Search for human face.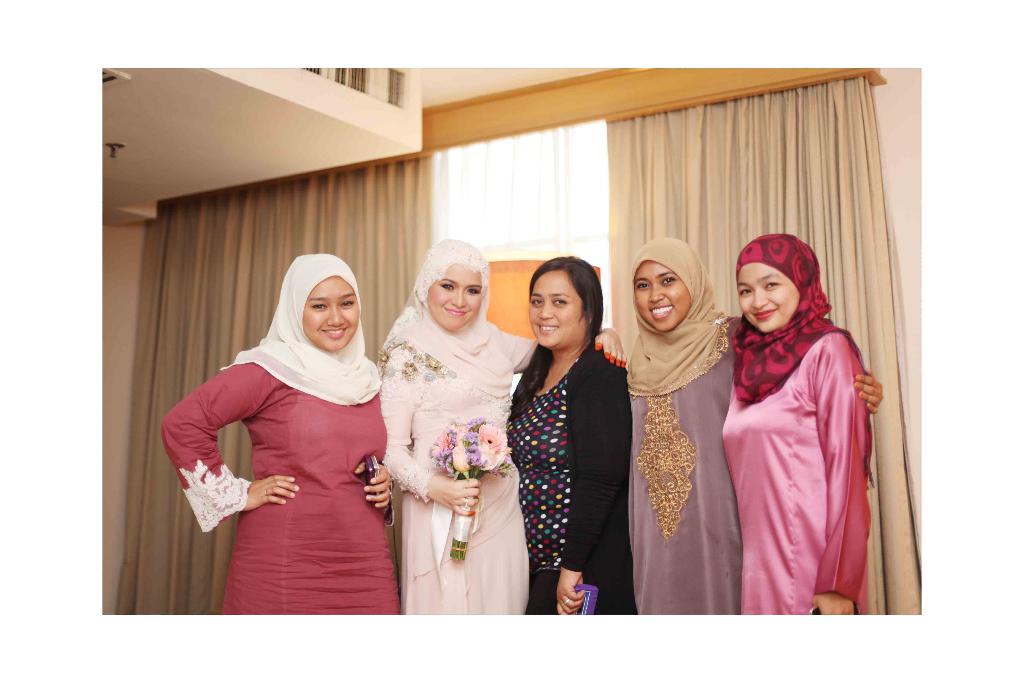
Found at crop(525, 273, 584, 349).
